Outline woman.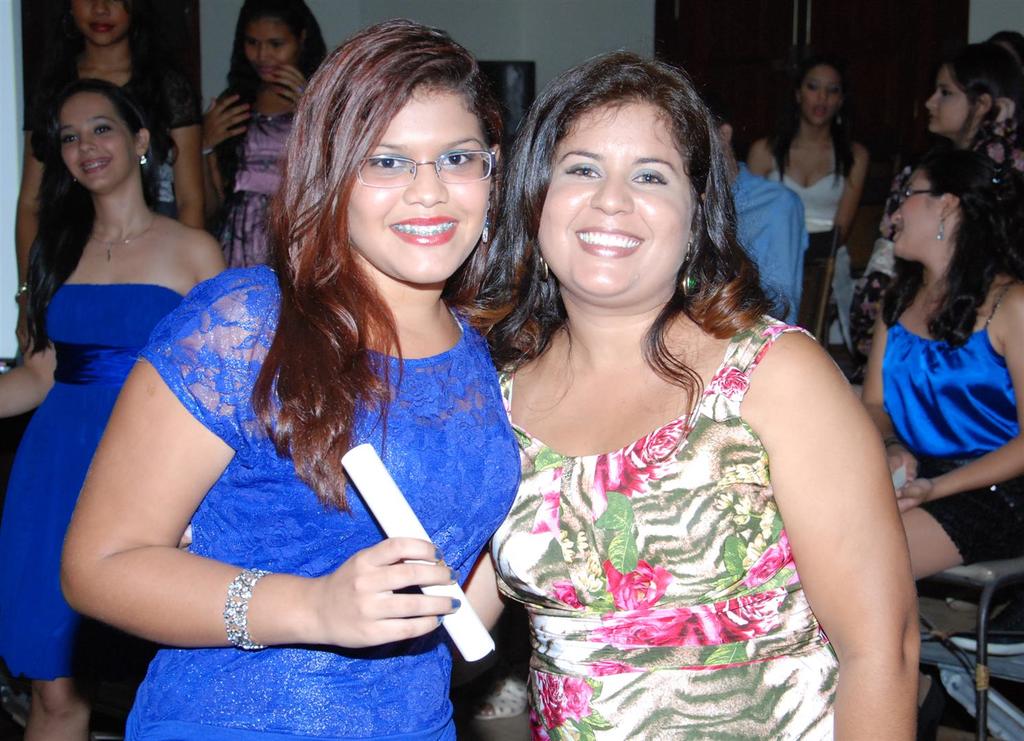
Outline: rect(0, 75, 231, 740).
